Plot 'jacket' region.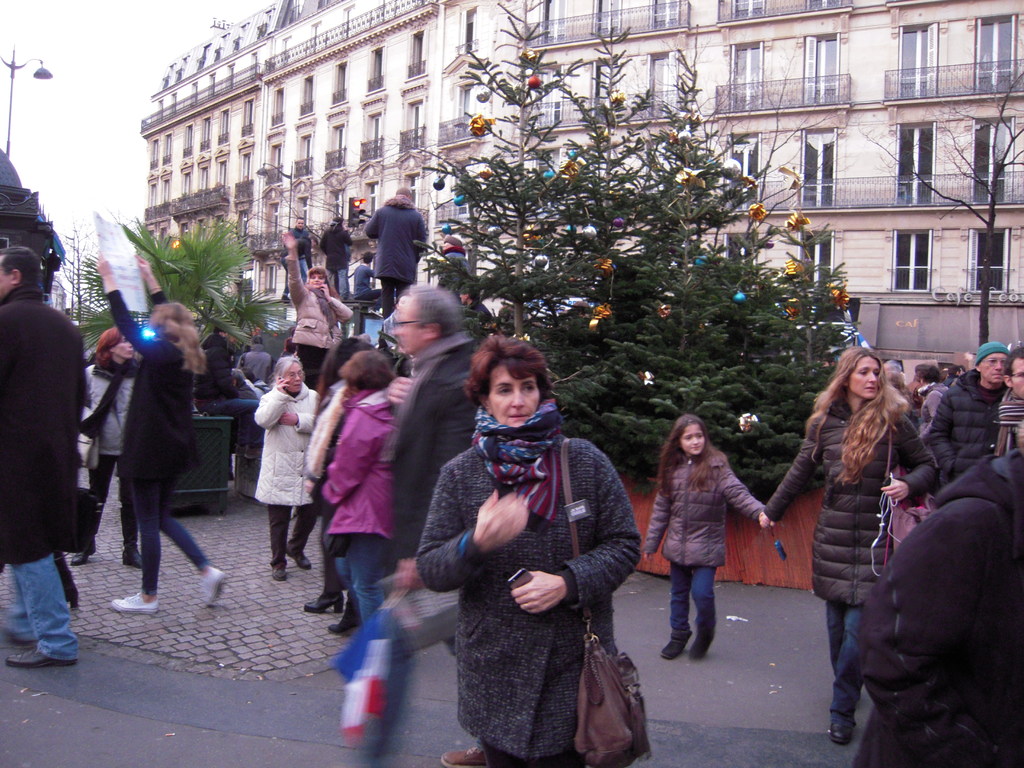
Plotted at box(920, 363, 1008, 490).
